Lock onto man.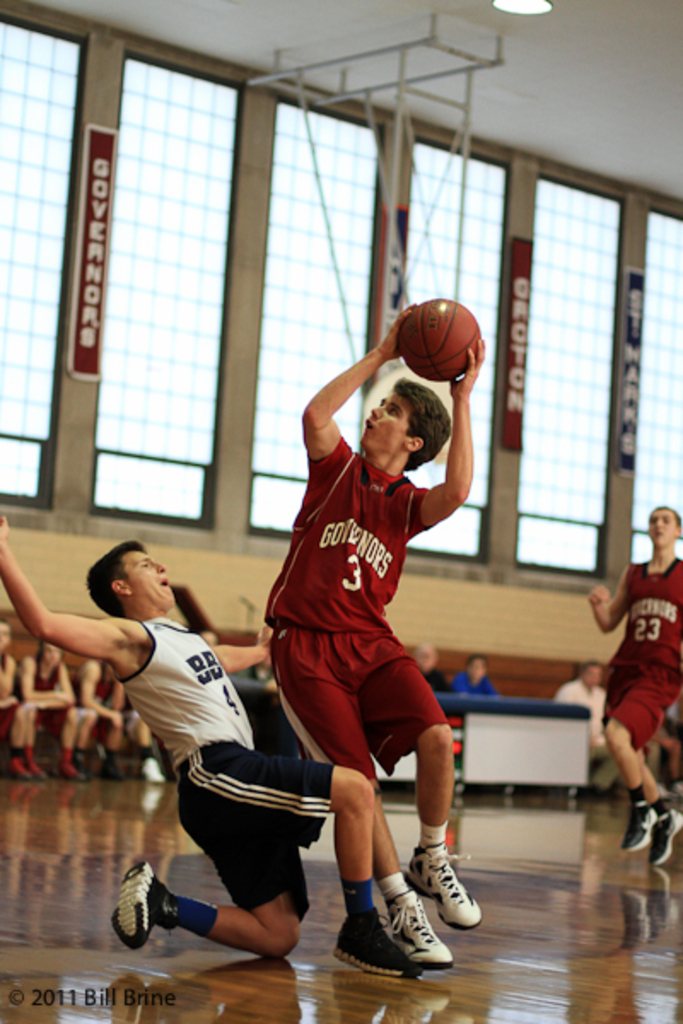
Locked: bbox(258, 300, 490, 969).
